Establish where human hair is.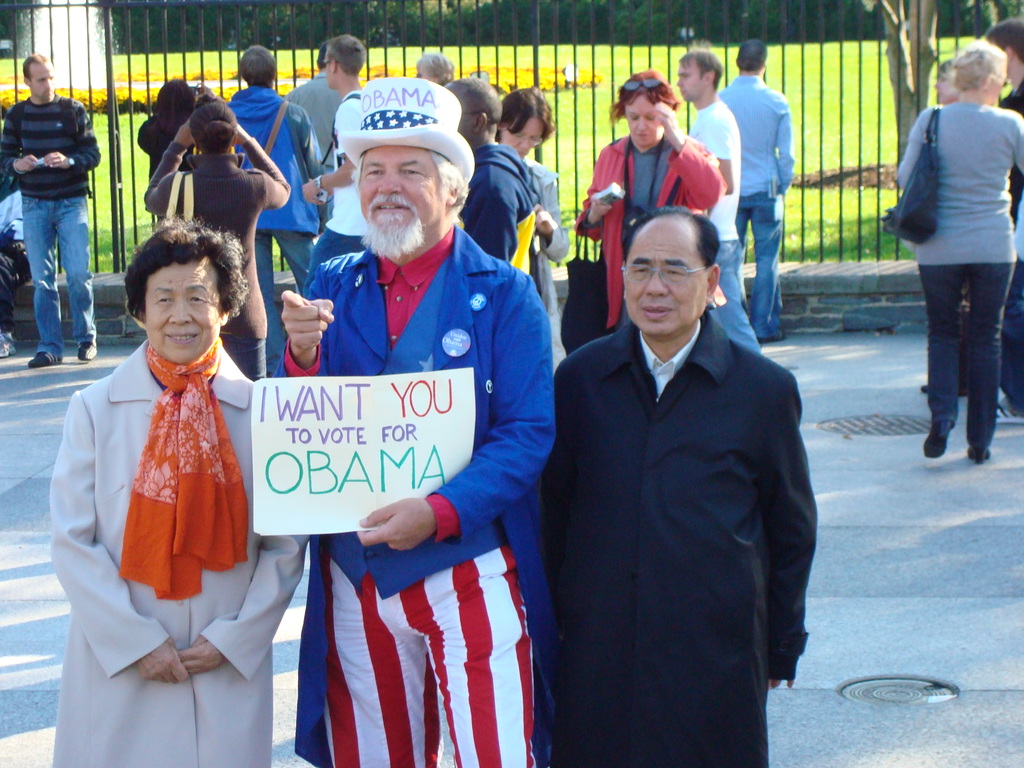
Established at x1=242, y1=42, x2=280, y2=89.
